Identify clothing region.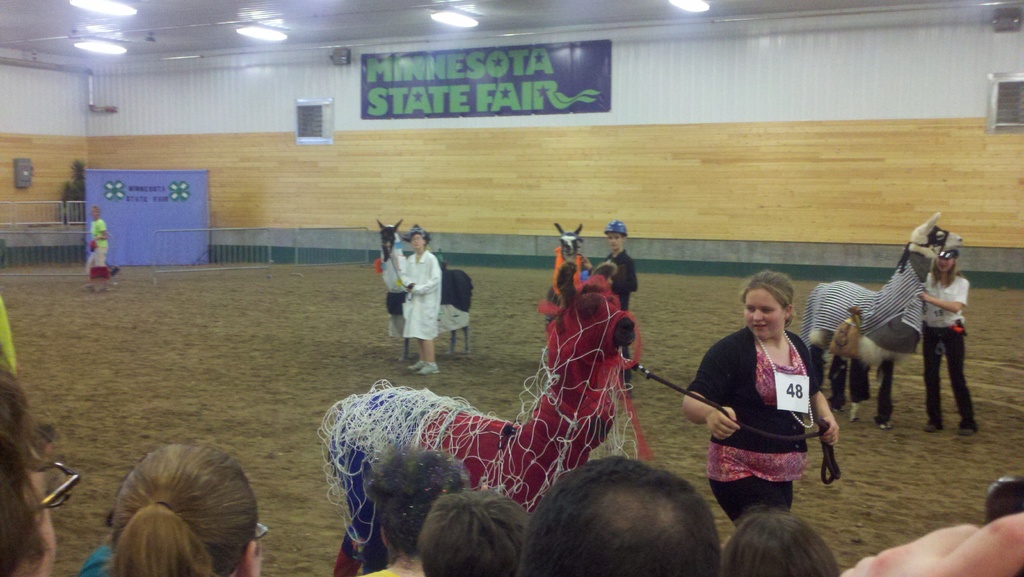
Region: (89, 219, 107, 279).
